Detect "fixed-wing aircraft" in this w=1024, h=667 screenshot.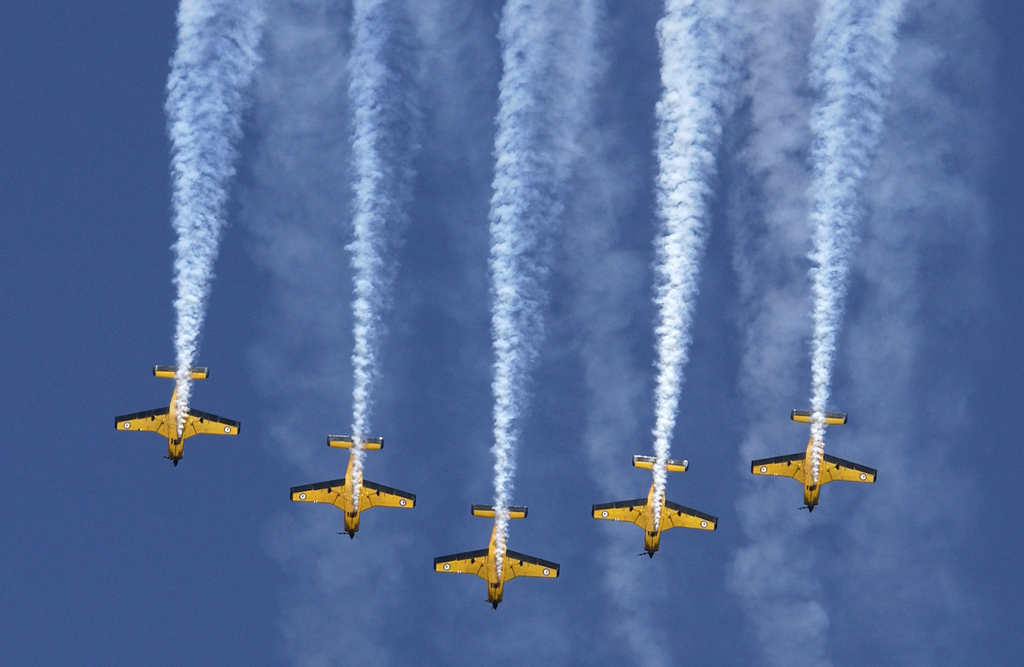
Detection: [left=114, top=368, right=240, bottom=469].
